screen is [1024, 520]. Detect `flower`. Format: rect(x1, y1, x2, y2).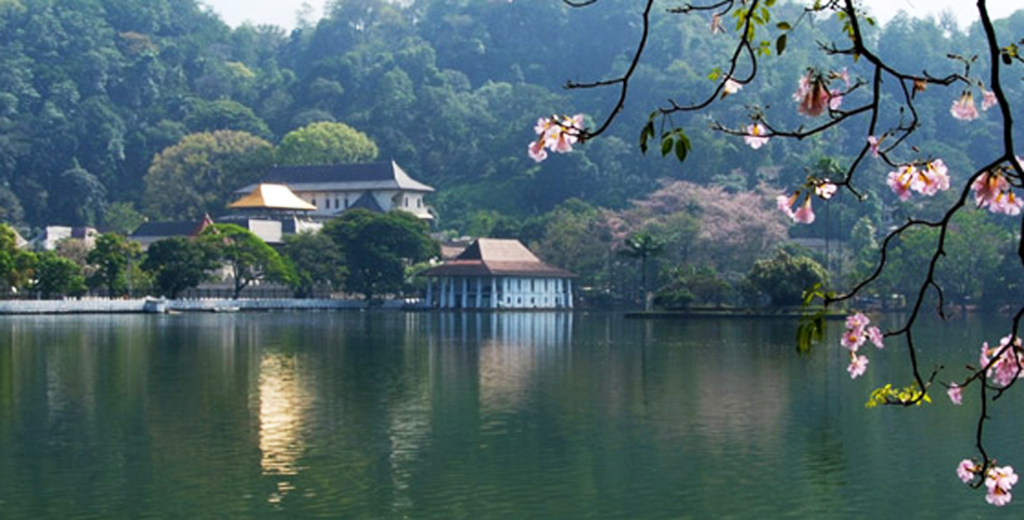
rect(945, 380, 960, 408).
